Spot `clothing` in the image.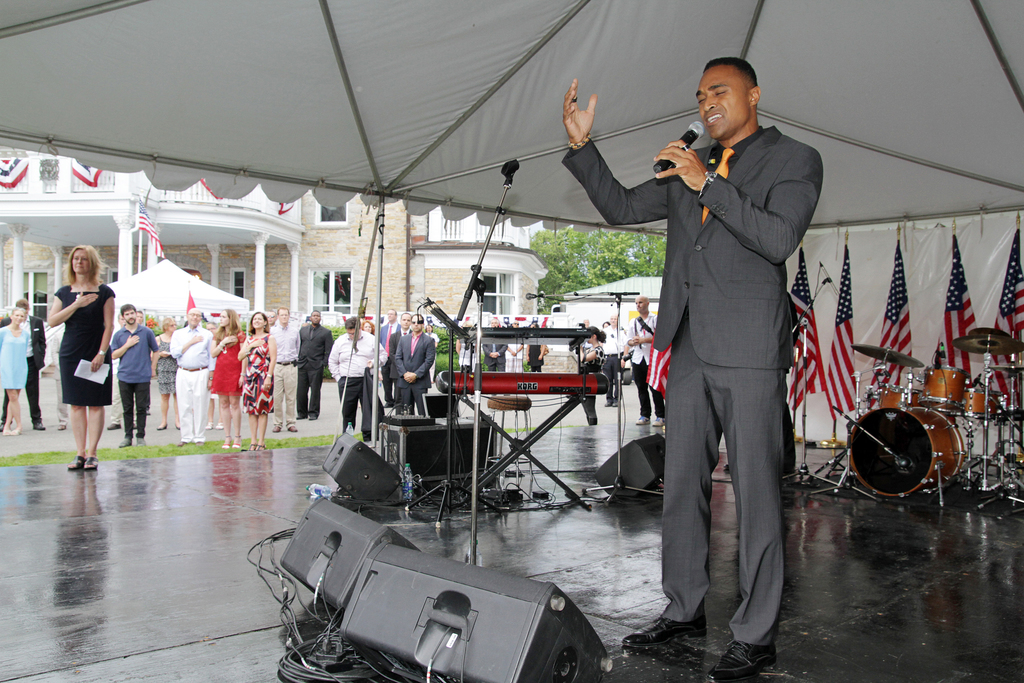
`clothing` found at (49, 274, 116, 410).
